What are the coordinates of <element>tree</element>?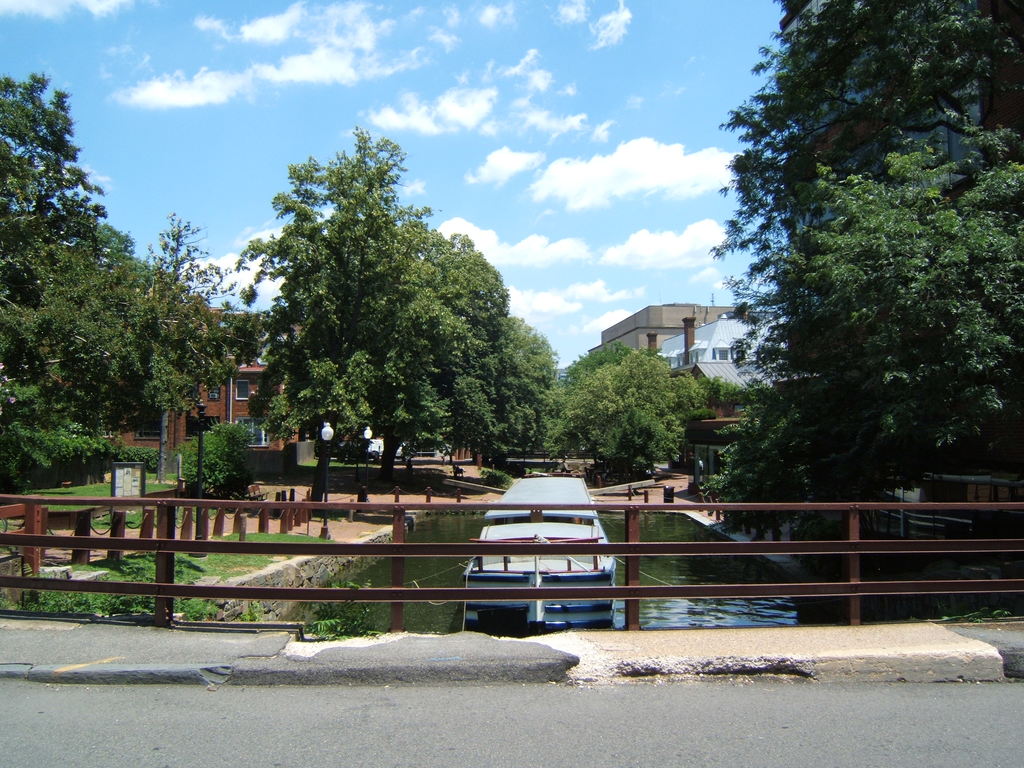
(left=668, top=362, right=751, bottom=451).
